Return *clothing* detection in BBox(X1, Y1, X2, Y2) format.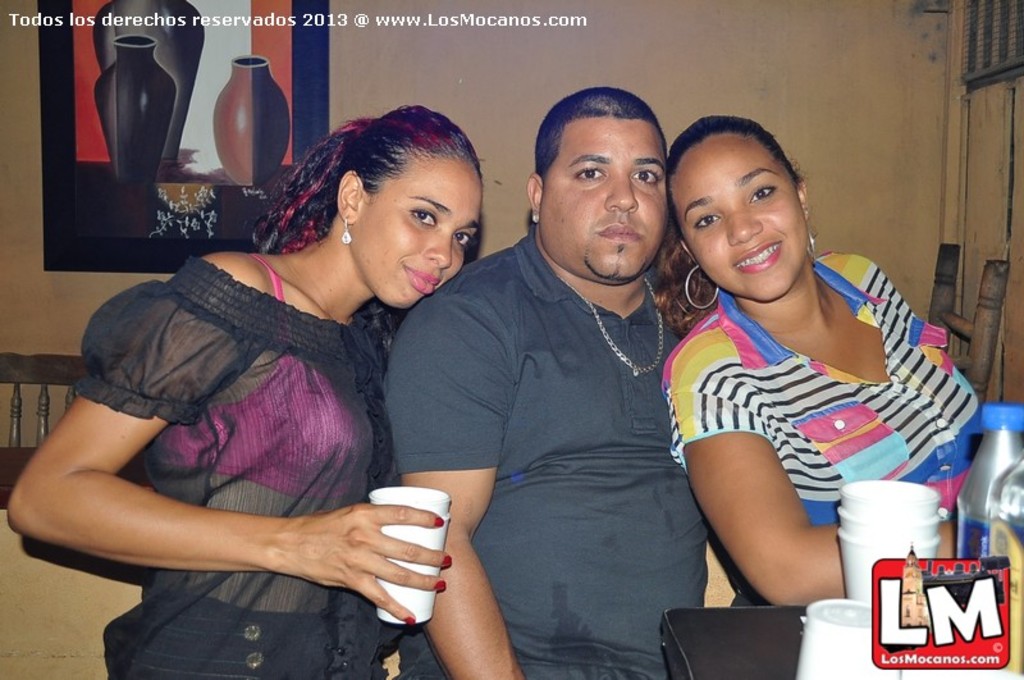
BBox(78, 251, 404, 679).
